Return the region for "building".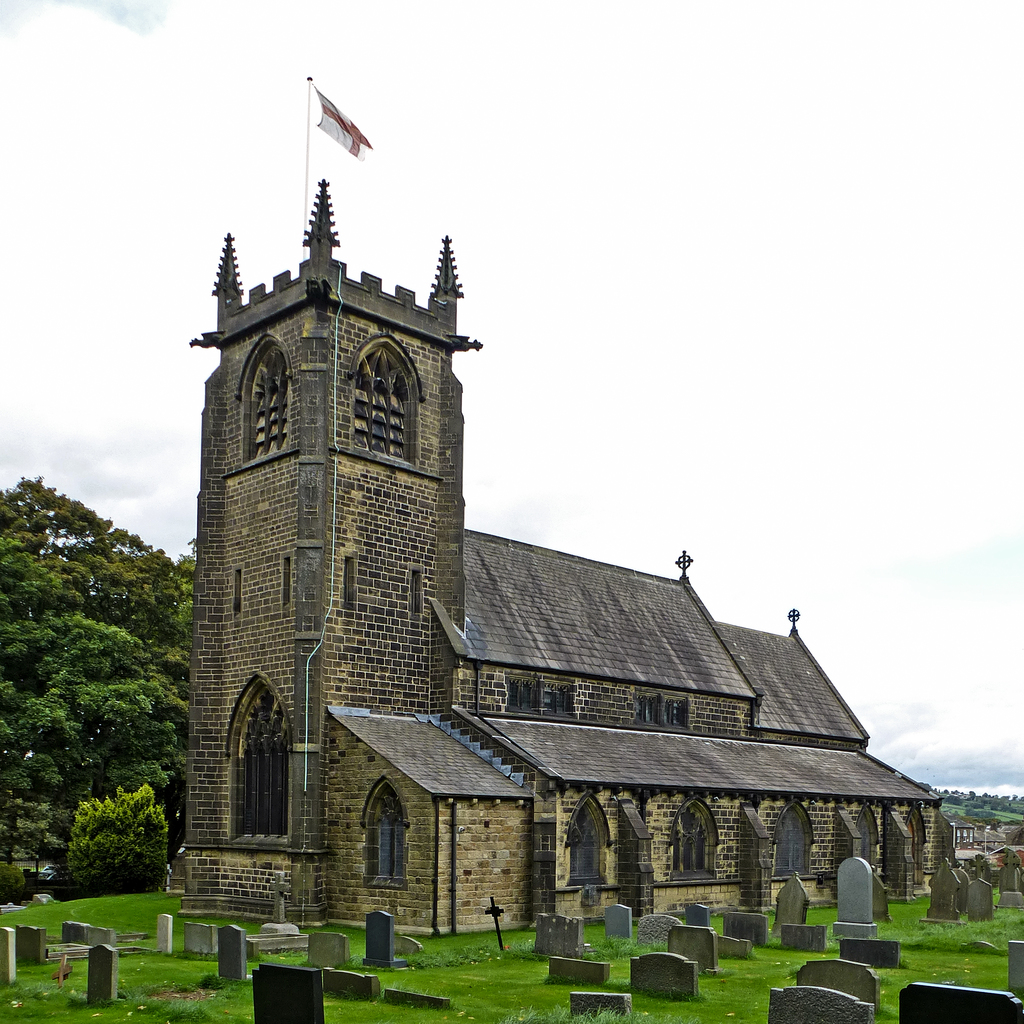
BBox(164, 180, 953, 942).
